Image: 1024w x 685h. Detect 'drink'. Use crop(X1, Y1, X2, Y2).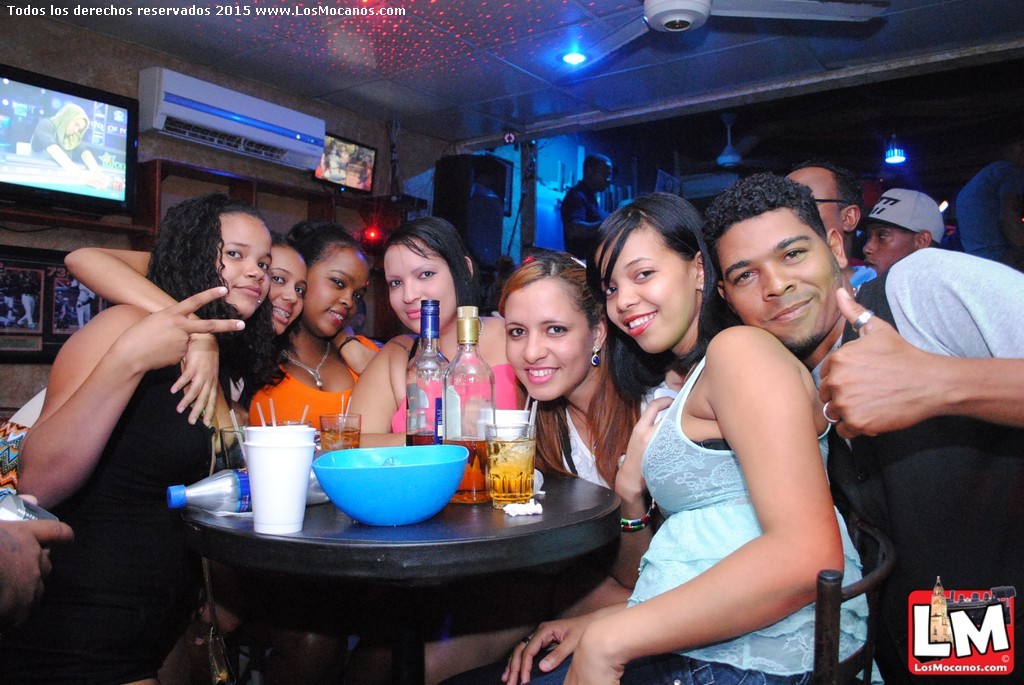
crop(404, 303, 446, 444).
